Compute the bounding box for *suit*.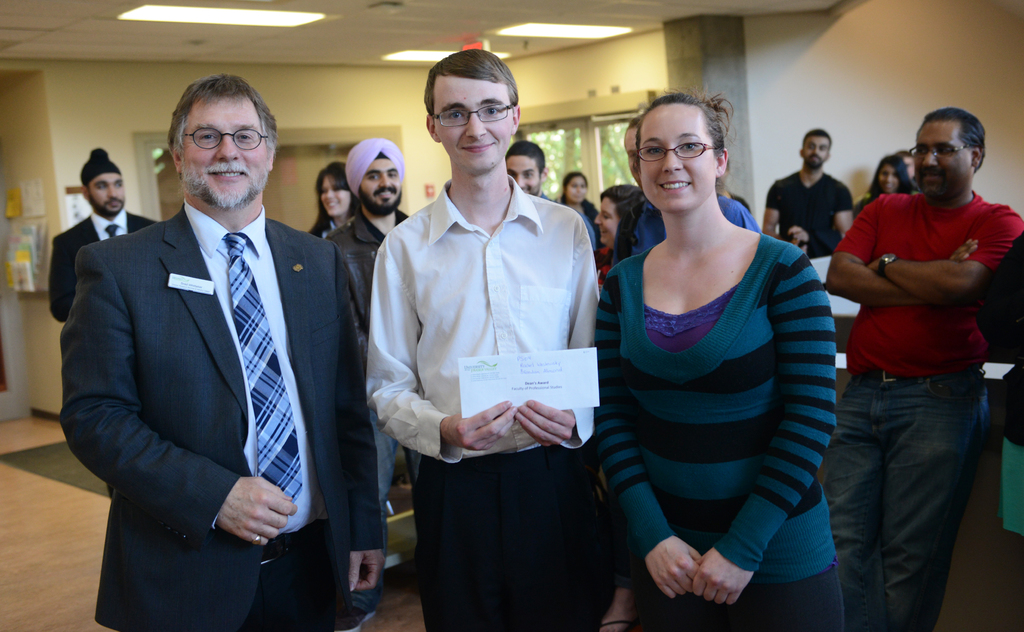
55 100 358 630.
